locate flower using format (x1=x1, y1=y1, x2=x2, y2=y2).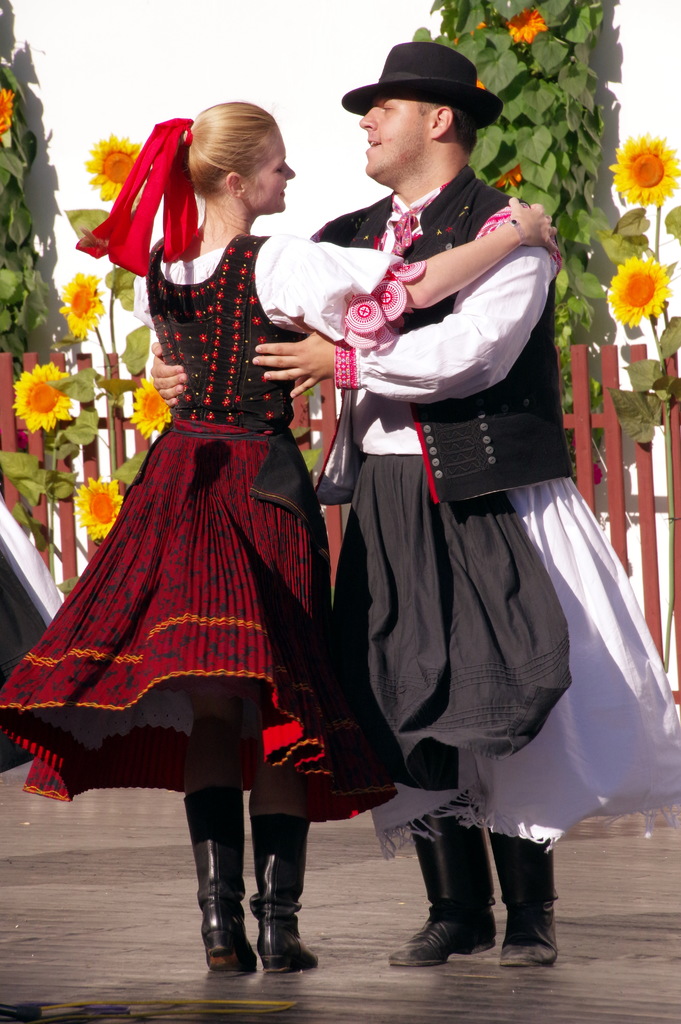
(x1=129, y1=376, x2=179, y2=456).
